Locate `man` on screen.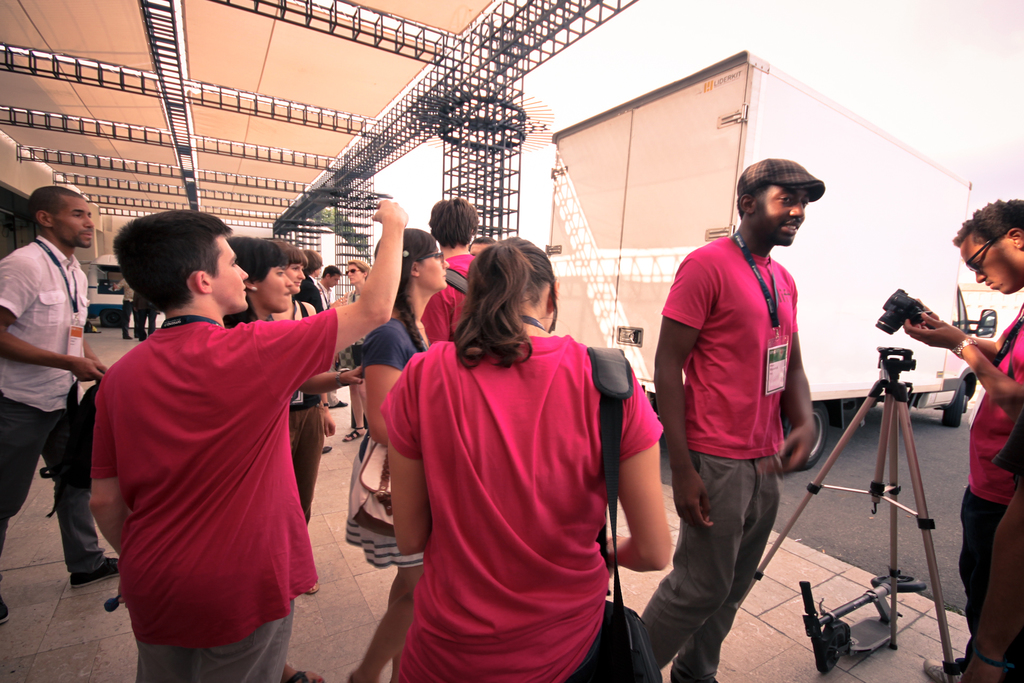
On screen at left=897, top=194, right=1022, bottom=682.
